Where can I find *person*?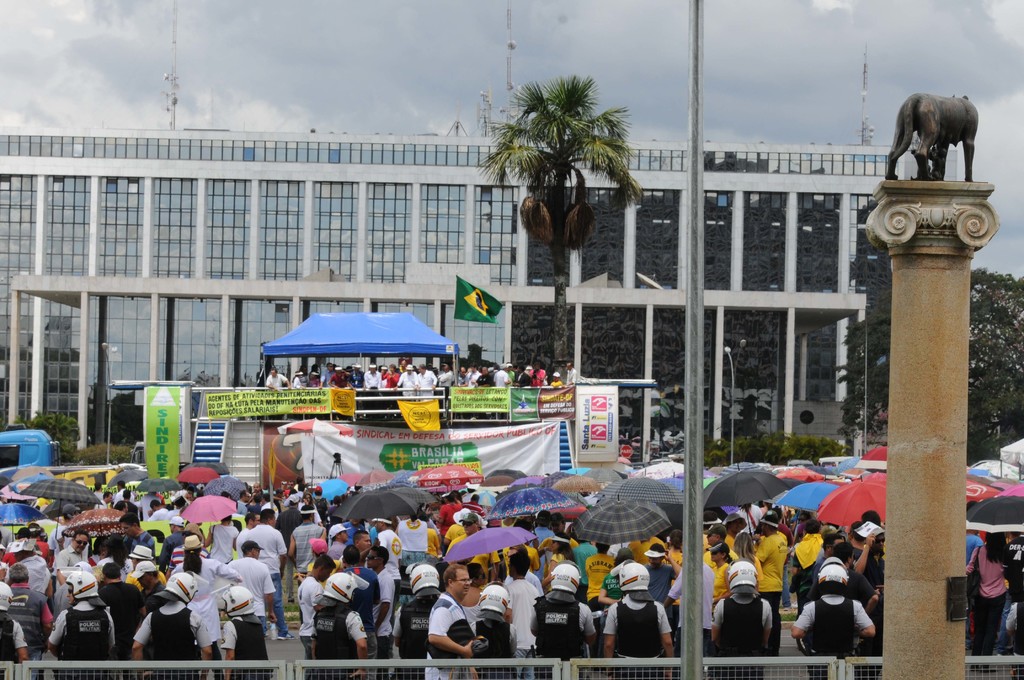
You can find it at {"x1": 460, "y1": 364, "x2": 483, "y2": 386}.
